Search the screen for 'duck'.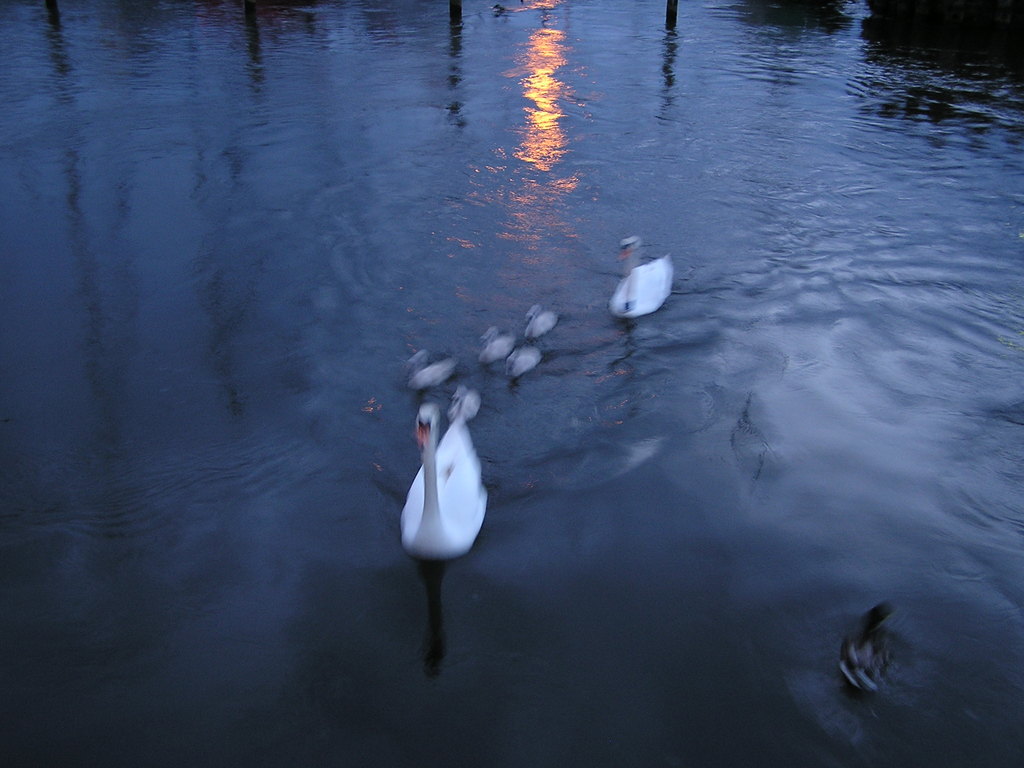
Found at 611 227 677 323.
